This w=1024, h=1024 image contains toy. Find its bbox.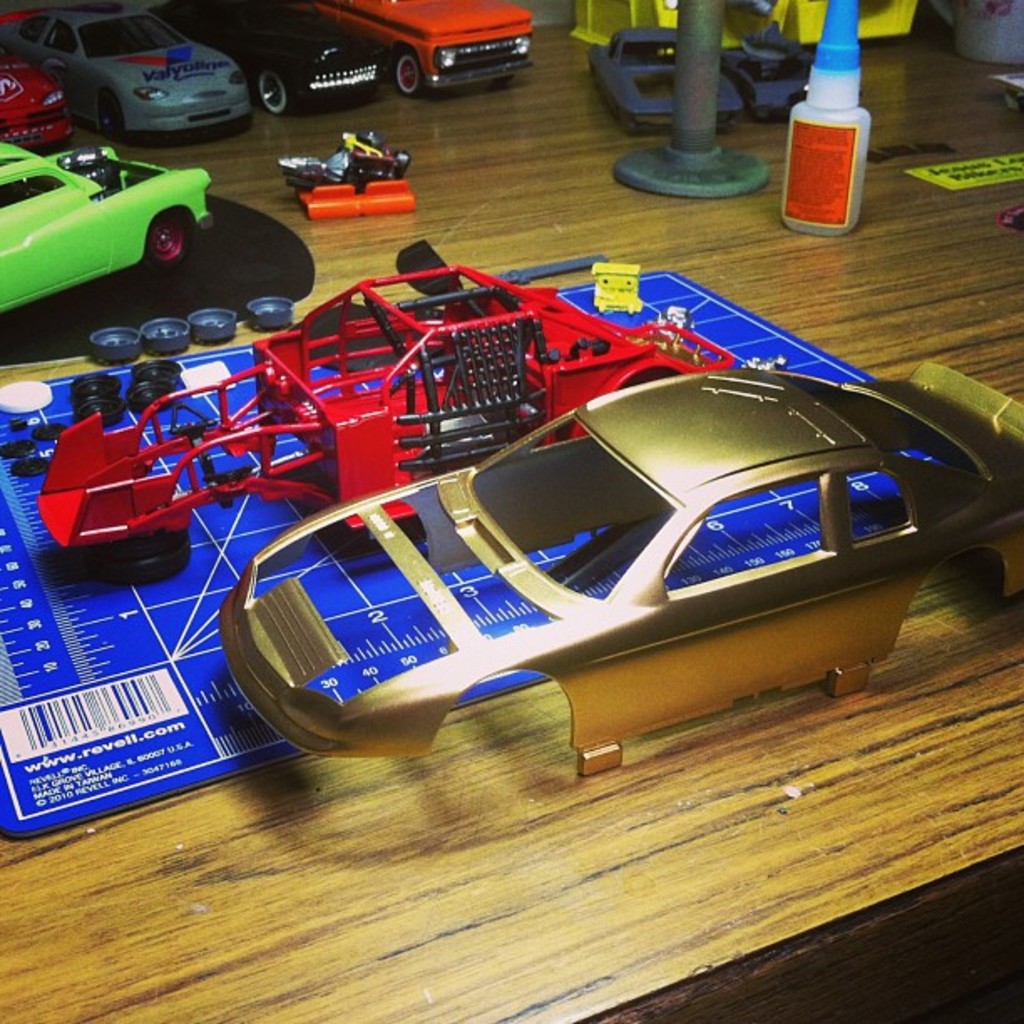
bbox=[340, 0, 537, 97].
